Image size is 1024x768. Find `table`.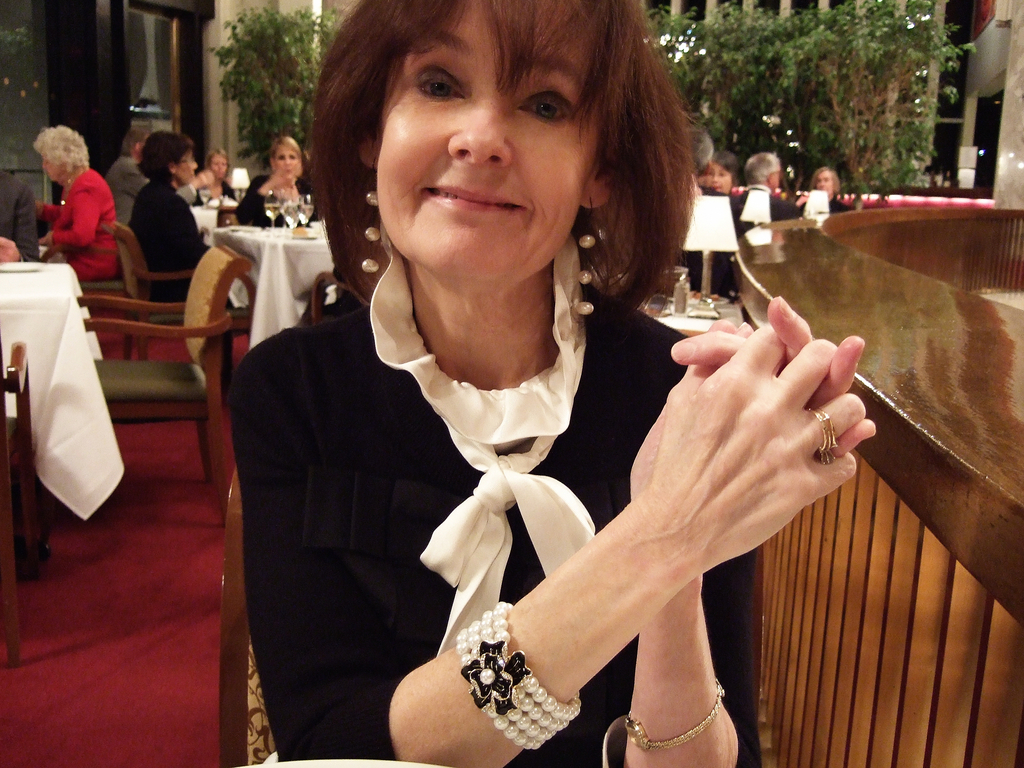
left=643, top=280, right=747, bottom=336.
